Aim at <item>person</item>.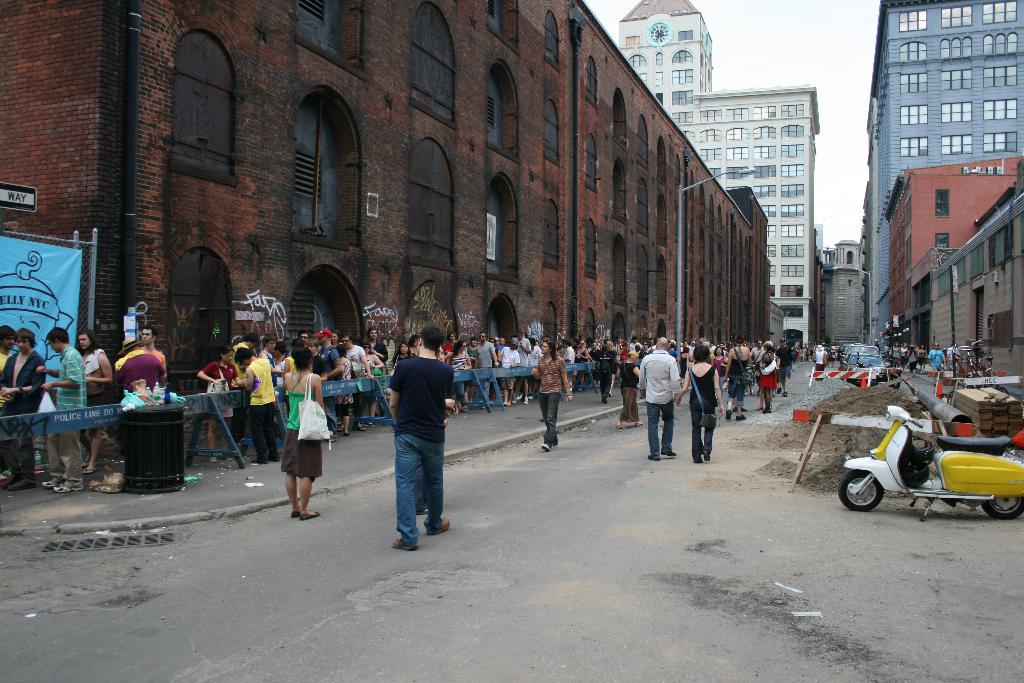
Aimed at [678, 340, 724, 467].
